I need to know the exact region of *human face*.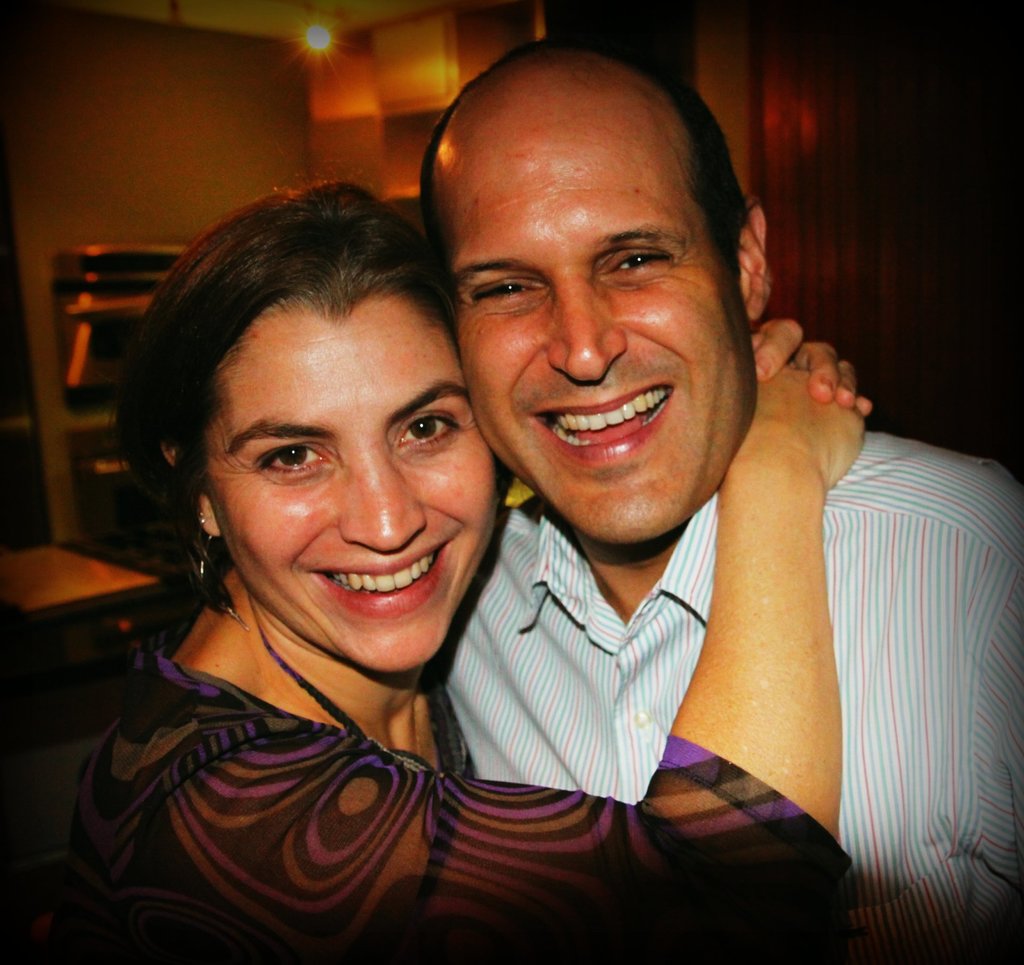
Region: {"x1": 436, "y1": 106, "x2": 749, "y2": 560}.
